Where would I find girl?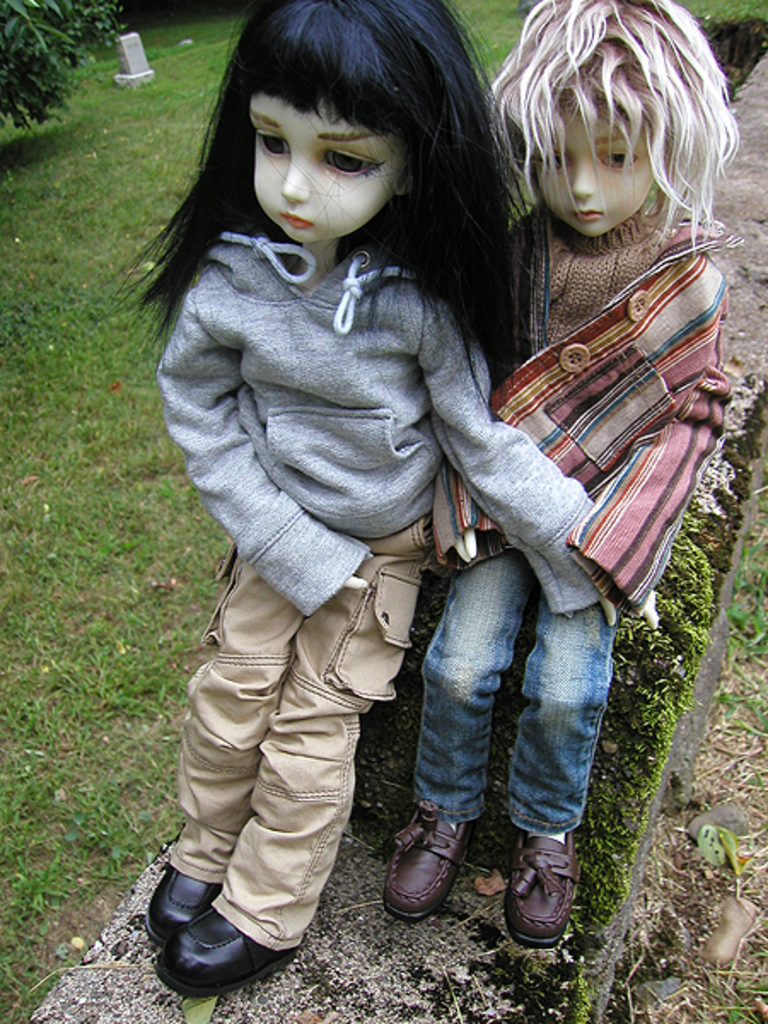
At crop(381, 0, 741, 949).
